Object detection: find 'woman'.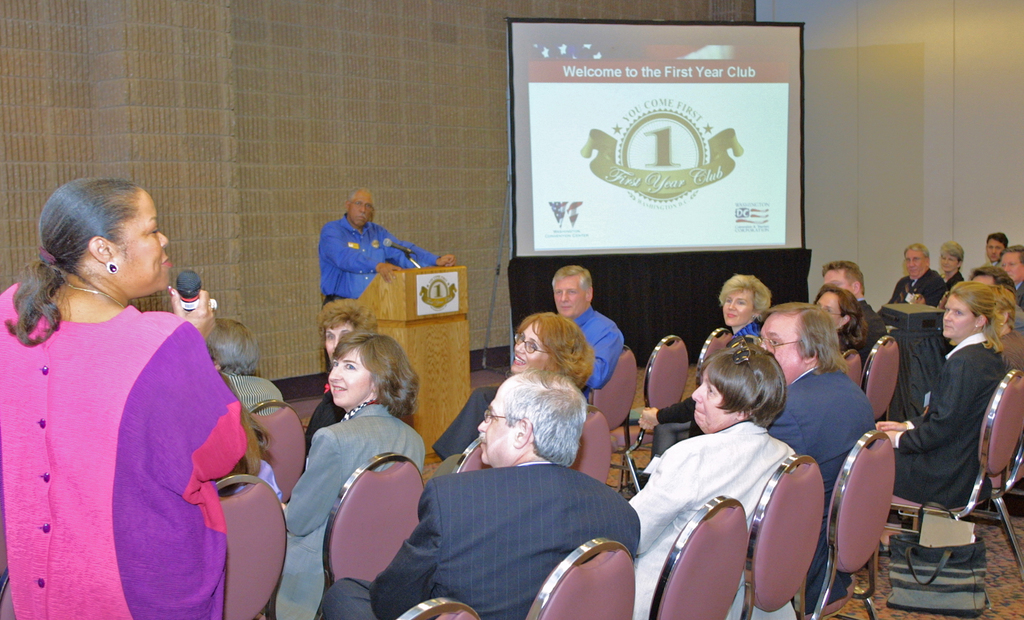
510, 313, 598, 395.
